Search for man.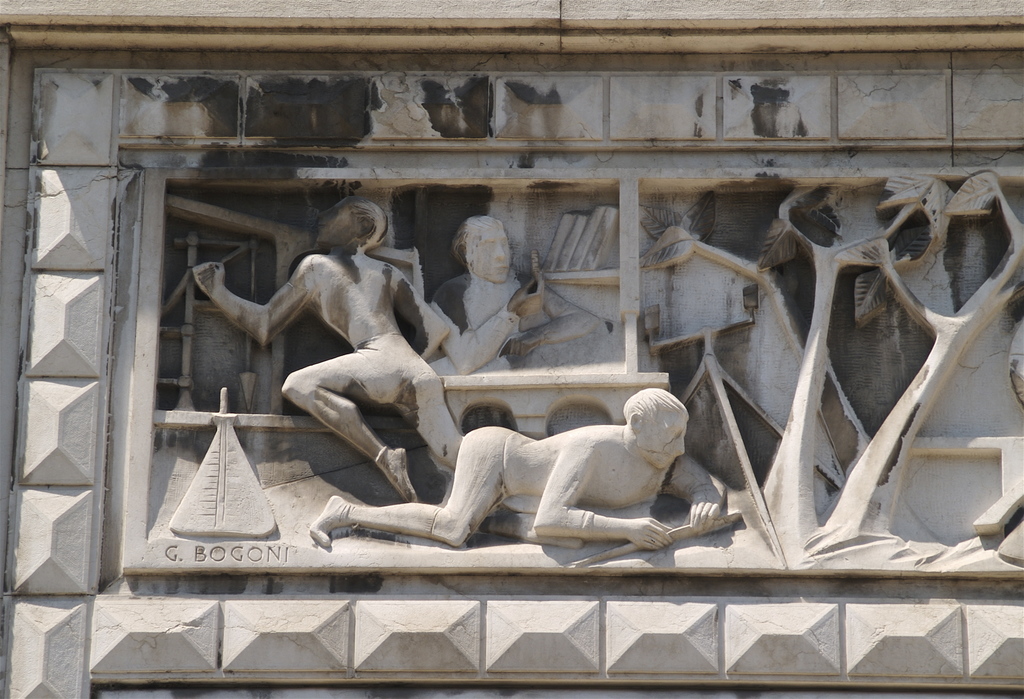
Found at left=427, top=225, right=606, bottom=388.
